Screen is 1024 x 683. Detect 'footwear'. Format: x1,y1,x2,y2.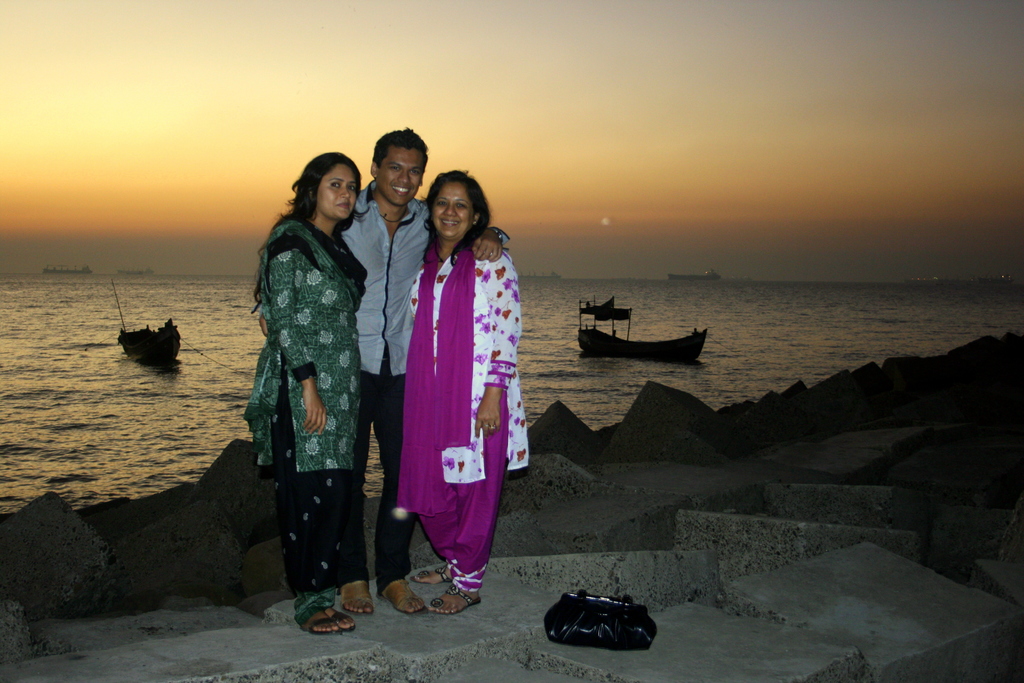
429,582,482,613.
